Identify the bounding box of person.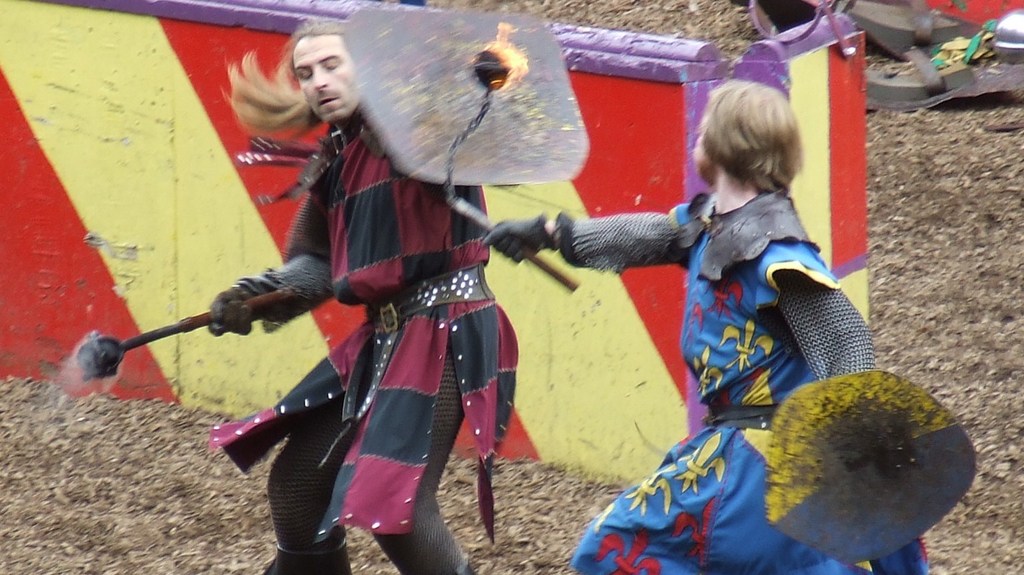
bbox=[553, 67, 893, 562].
